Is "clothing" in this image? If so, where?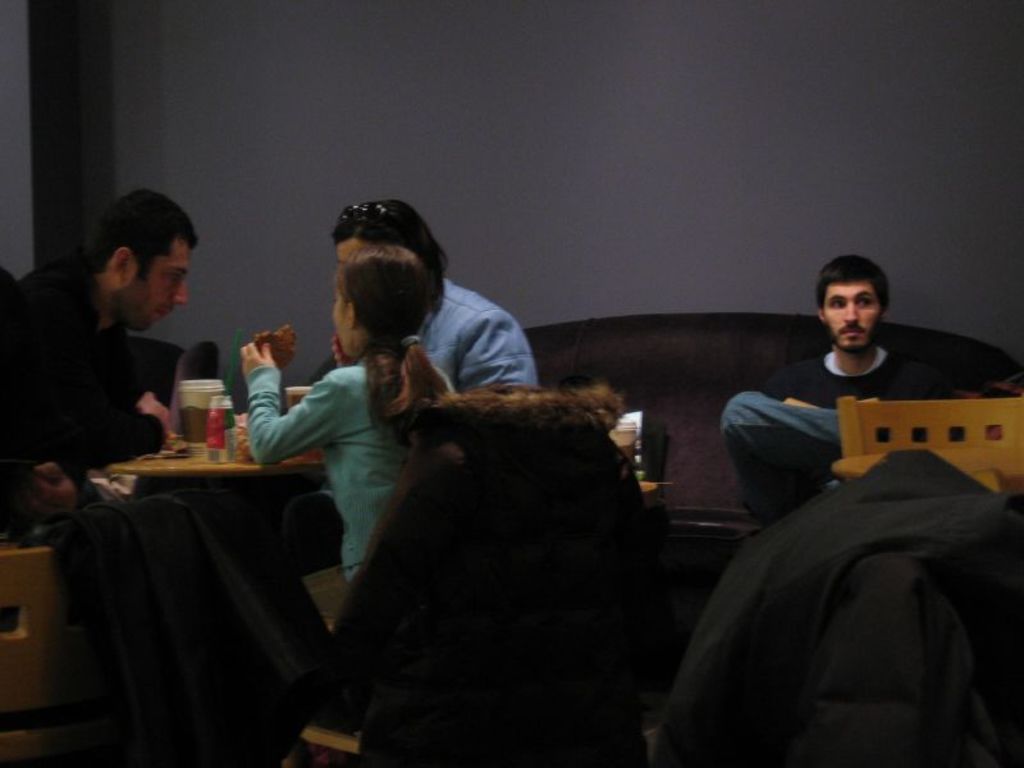
Yes, at Rect(248, 328, 460, 588).
